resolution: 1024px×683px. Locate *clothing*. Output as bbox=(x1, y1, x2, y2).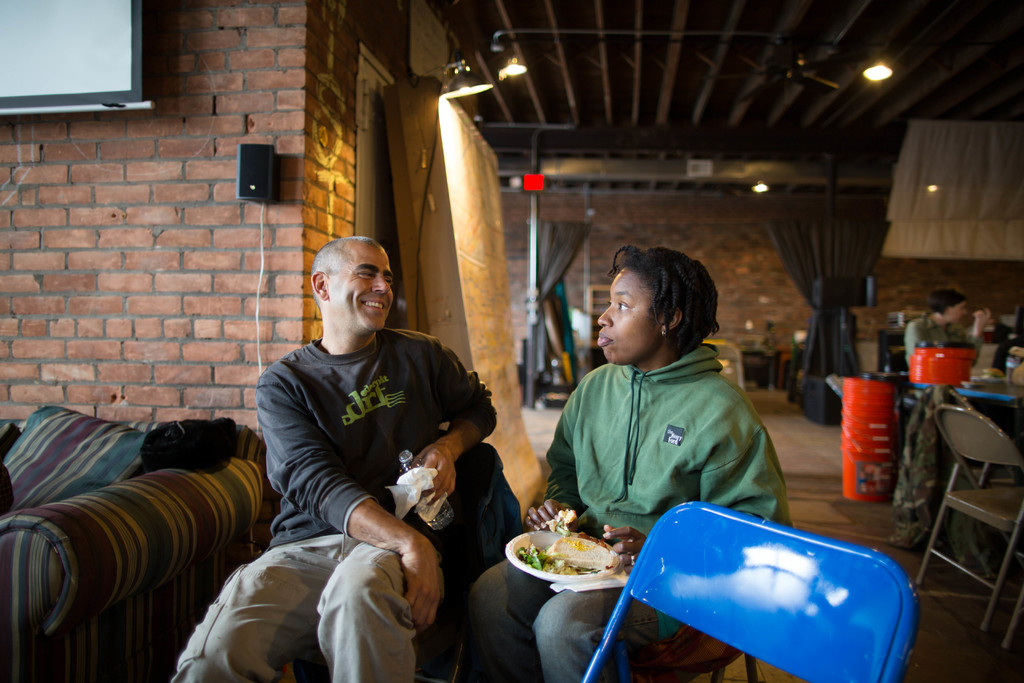
bbox=(162, 334, 496, 682).
